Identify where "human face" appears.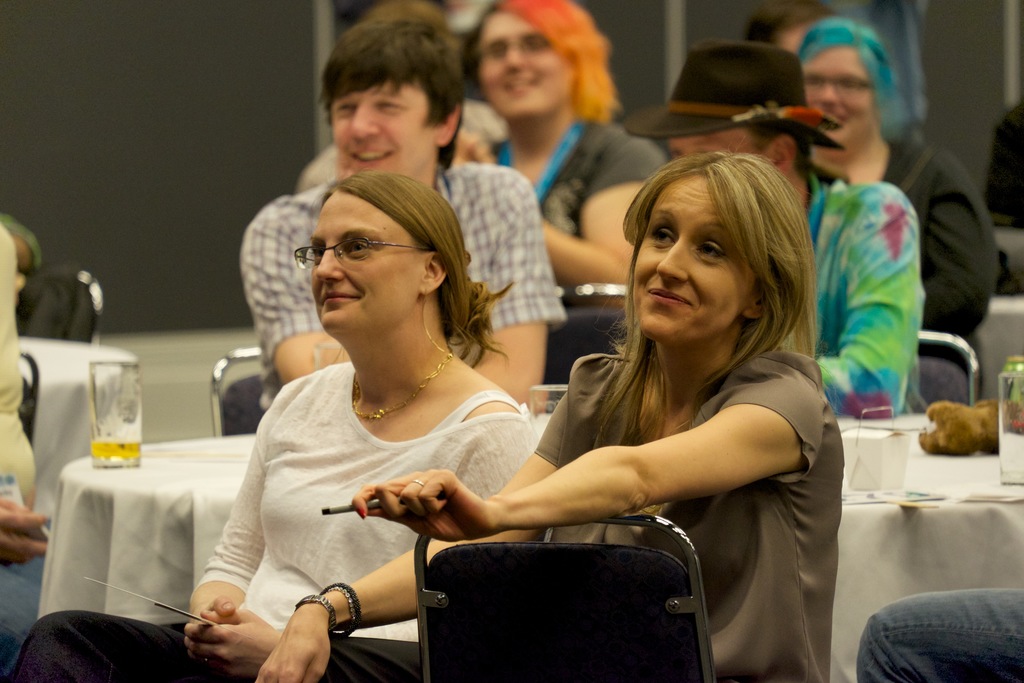
Appears at box=[669, 124, 769, 157].
